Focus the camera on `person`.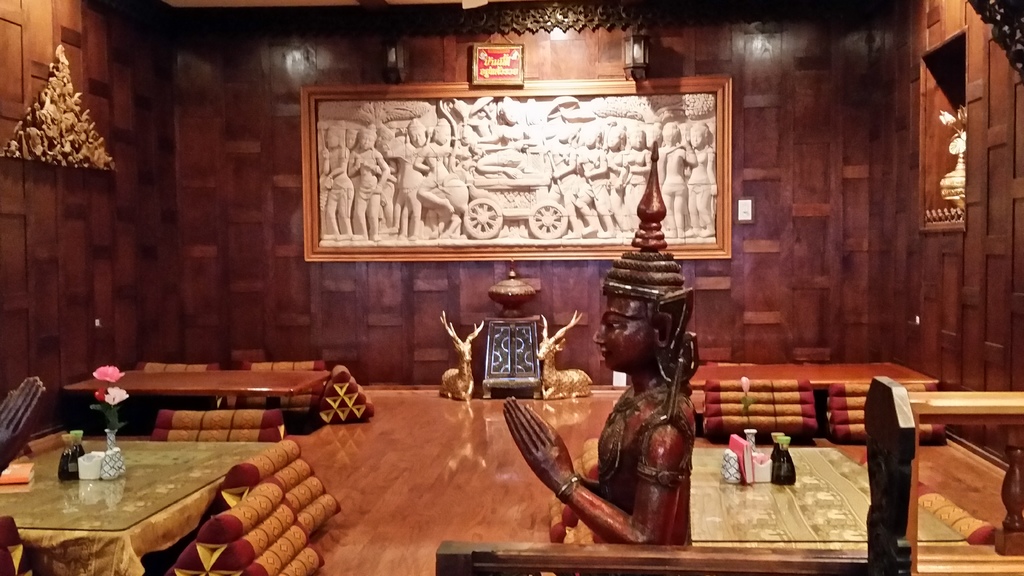
Focus region: BBox(623, 125, 648, 230).
